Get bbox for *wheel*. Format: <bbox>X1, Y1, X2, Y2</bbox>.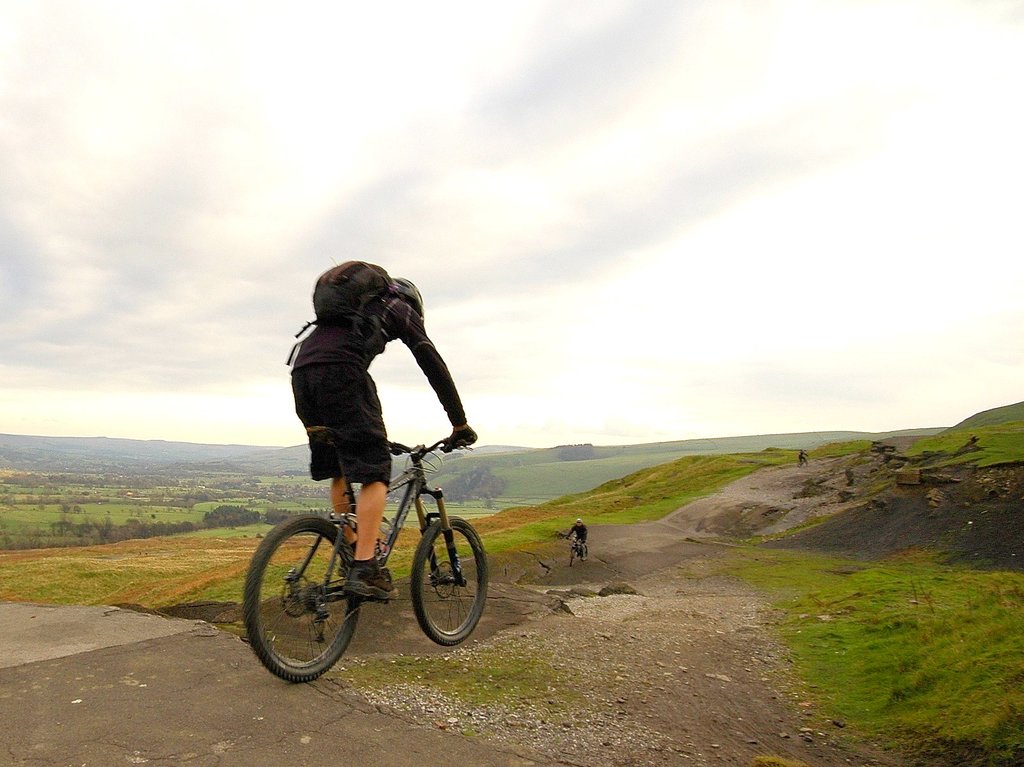
<bbox>801, 458, 808, 463</bbox>.
